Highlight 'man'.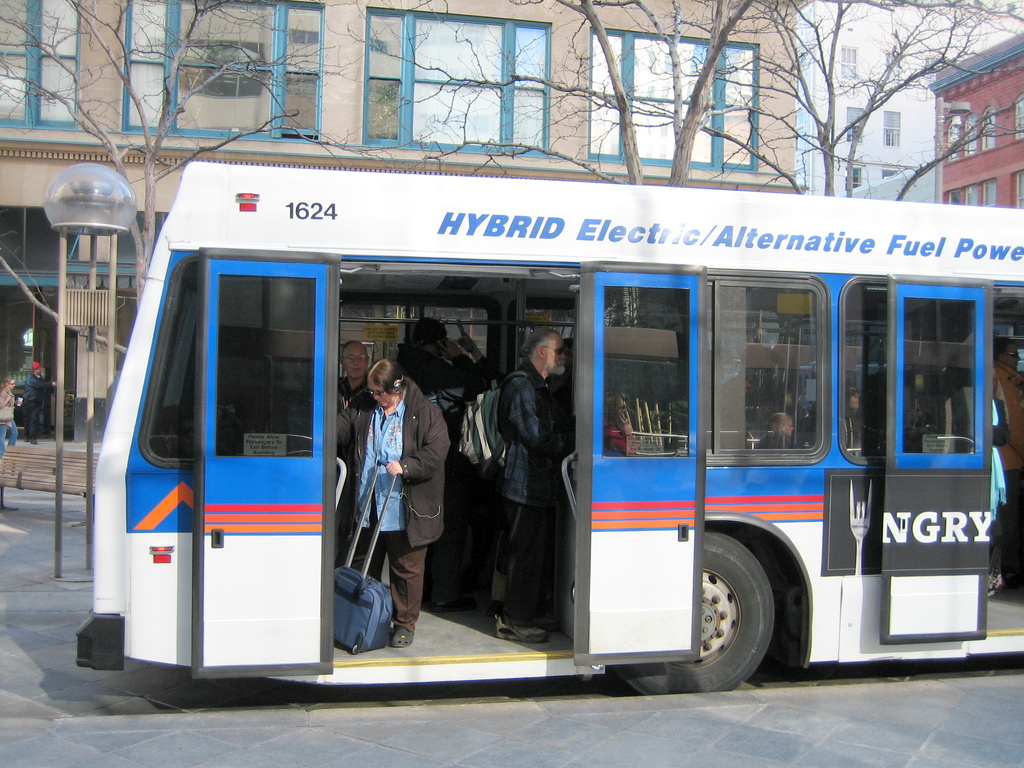
Highlighted region: pyautogui.locateOnScreen(20, 357, 54, 440).
